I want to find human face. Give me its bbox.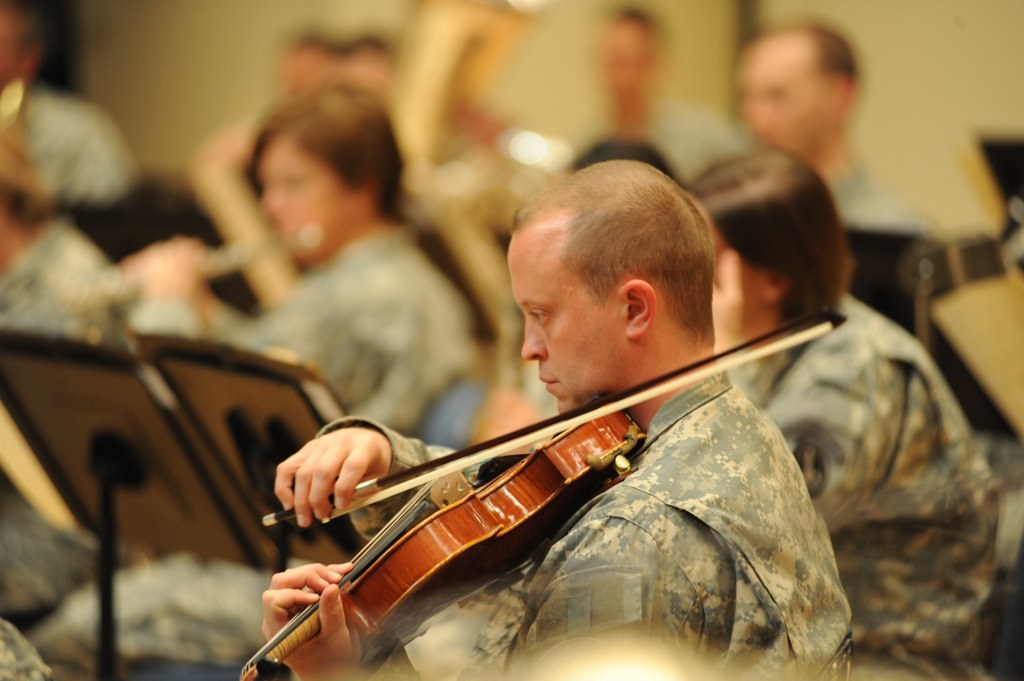
box=[736, 52, 825, 168].
